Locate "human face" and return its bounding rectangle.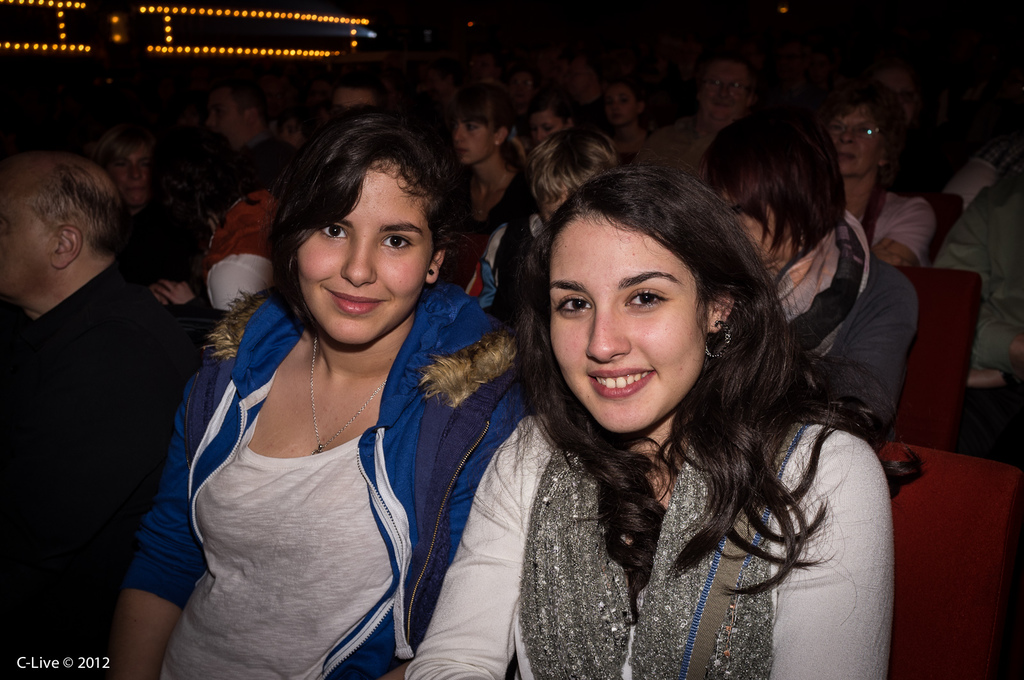
BBox(0, 189, 44, 300).
